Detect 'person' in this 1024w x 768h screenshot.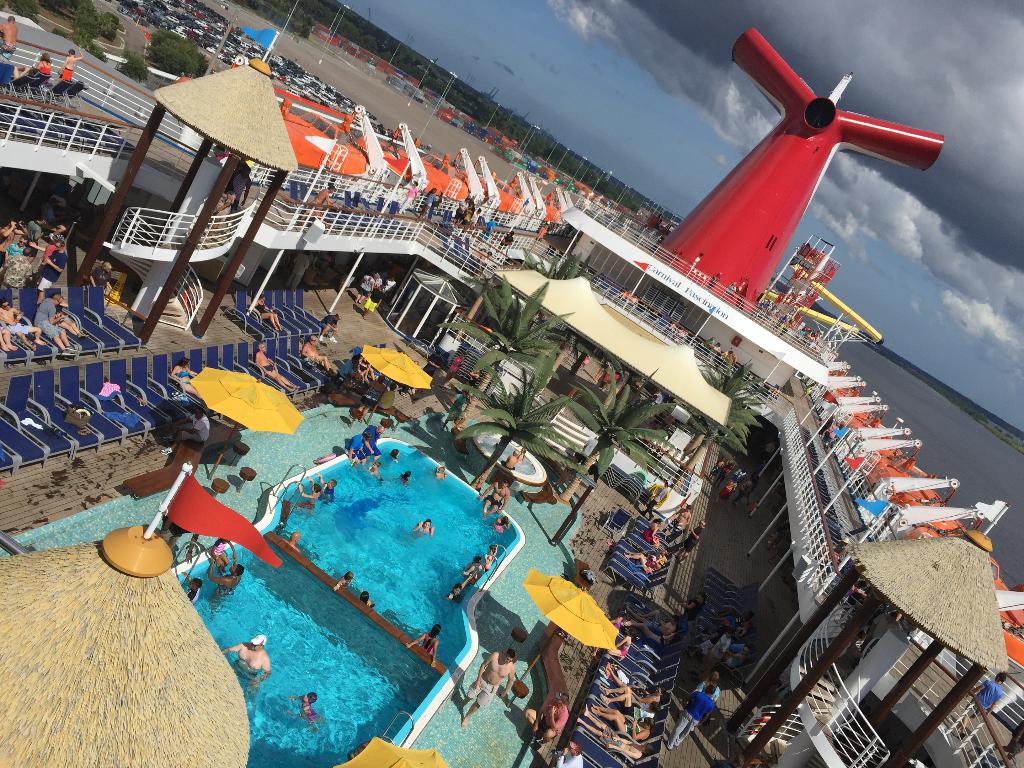
Detection: <bbox>291, 474, 332, 511</bbox>.
